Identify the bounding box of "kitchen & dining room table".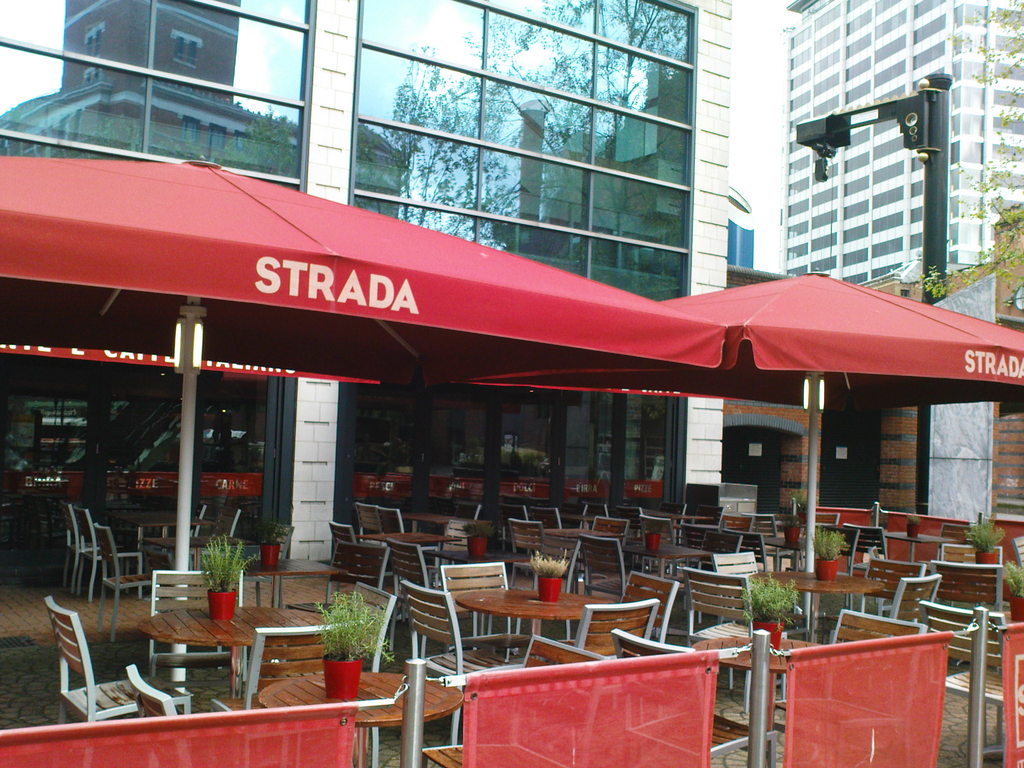
<region>401, 559, 681, 746</region>.
